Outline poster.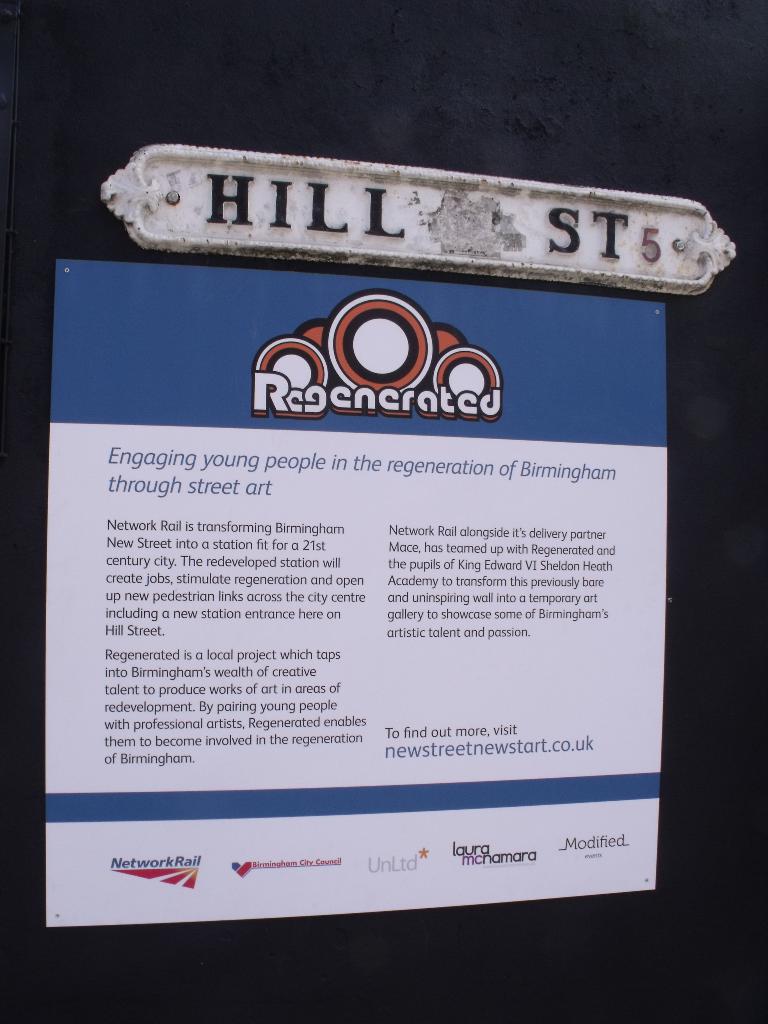
Outline: <region>45, 256, 663, 929</region>.
